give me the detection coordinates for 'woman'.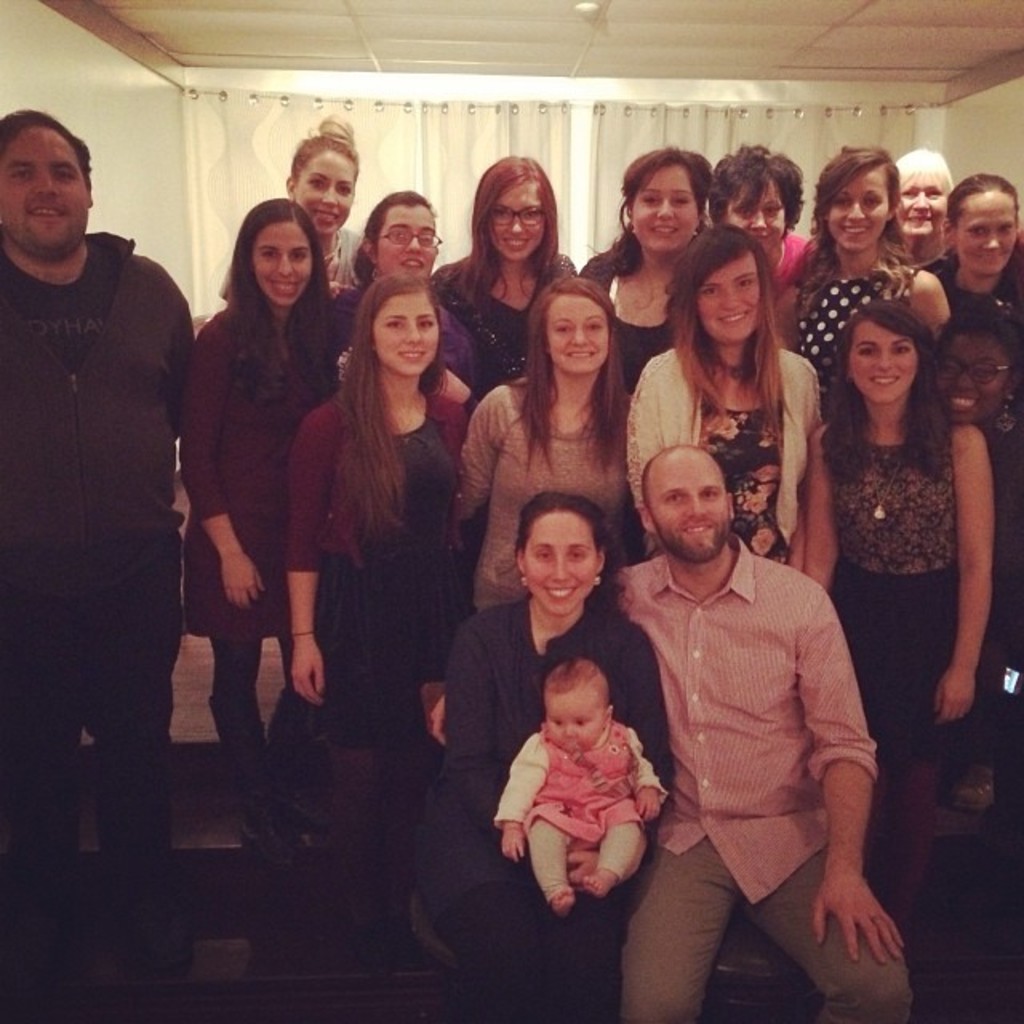
[left=421, top=490, right=682, bottom=1022].
